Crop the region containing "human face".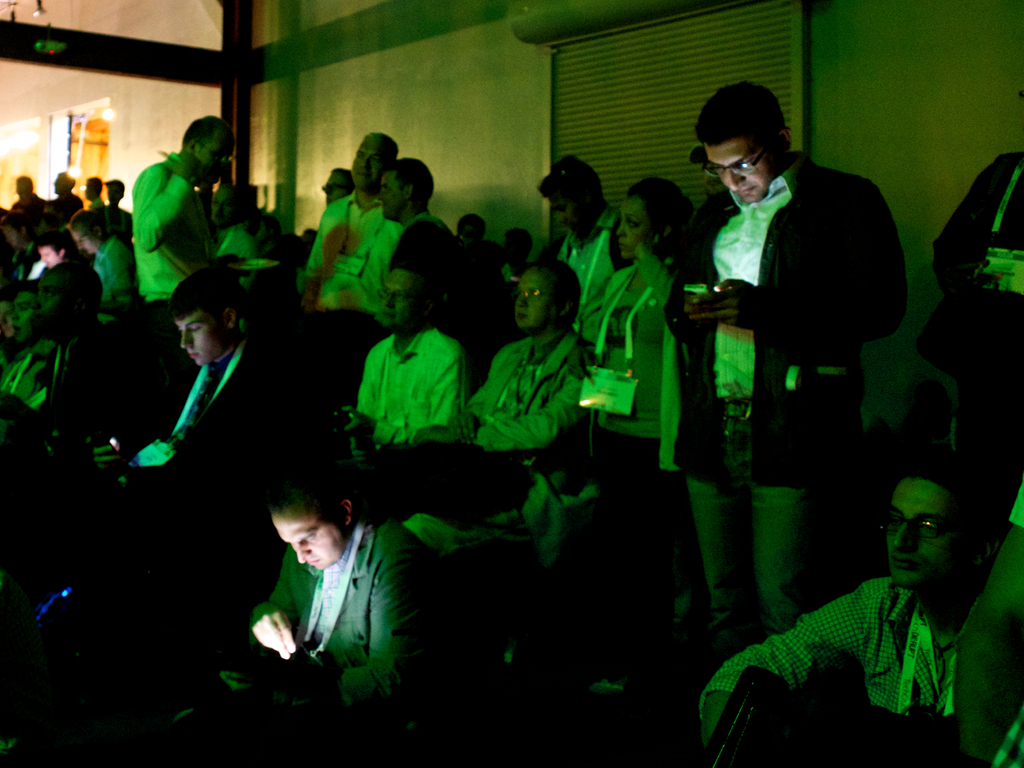
Crop region: BBox(176, 307, 227, 361).
